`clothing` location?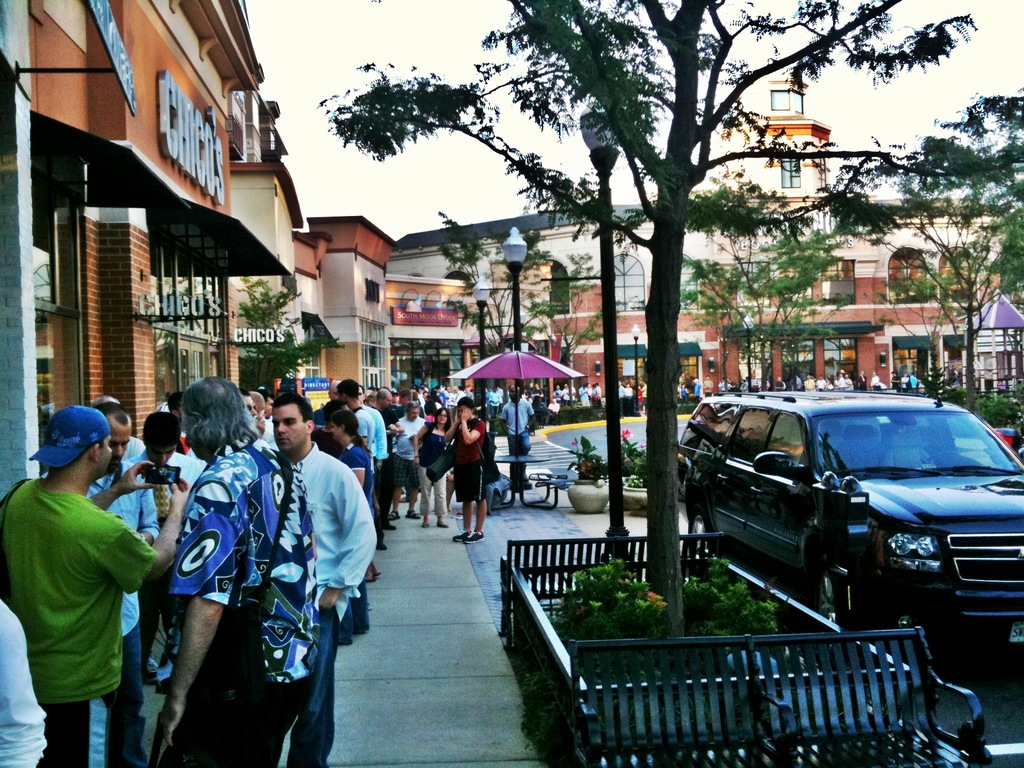
left=817, top=380, right=826, bottom=390
